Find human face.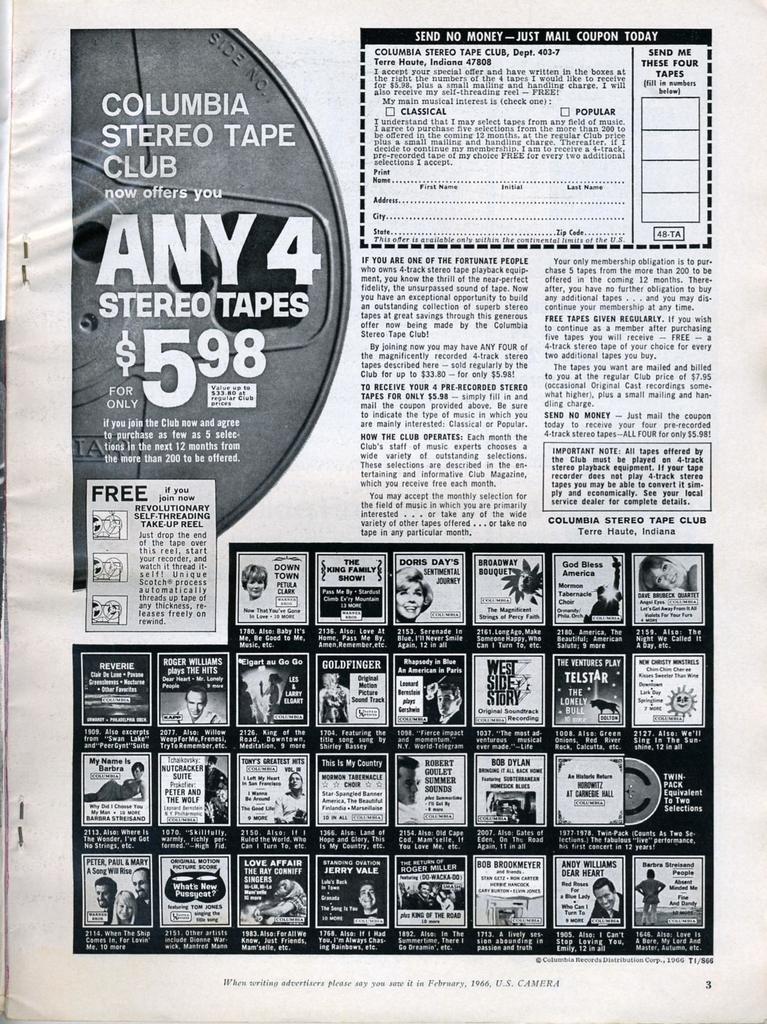
[595,881,616,909].
